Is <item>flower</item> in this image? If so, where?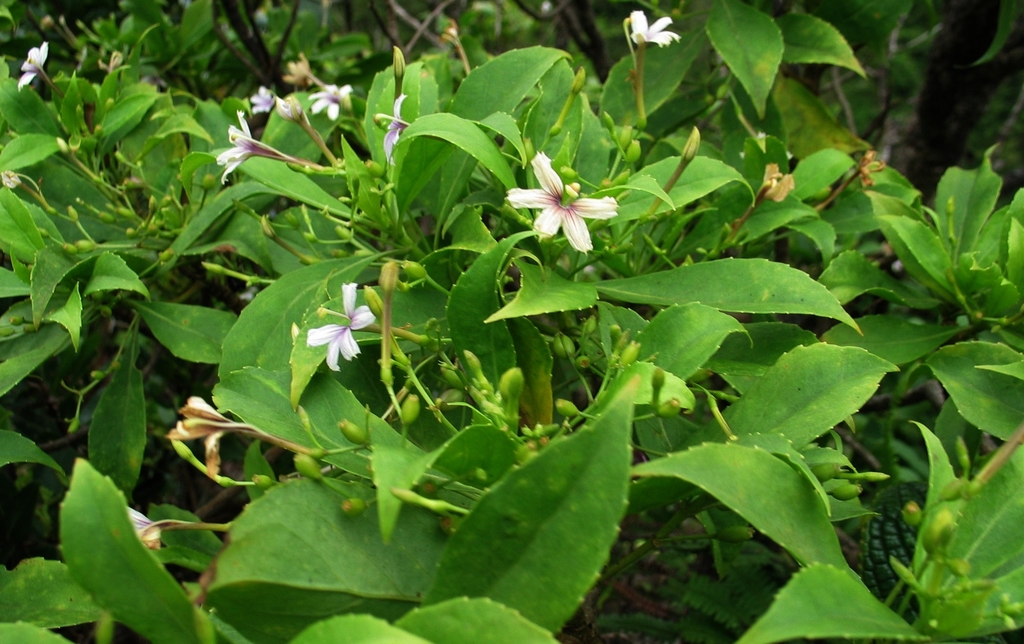
Yes, at bbox=(380, 257, 403, 295).
